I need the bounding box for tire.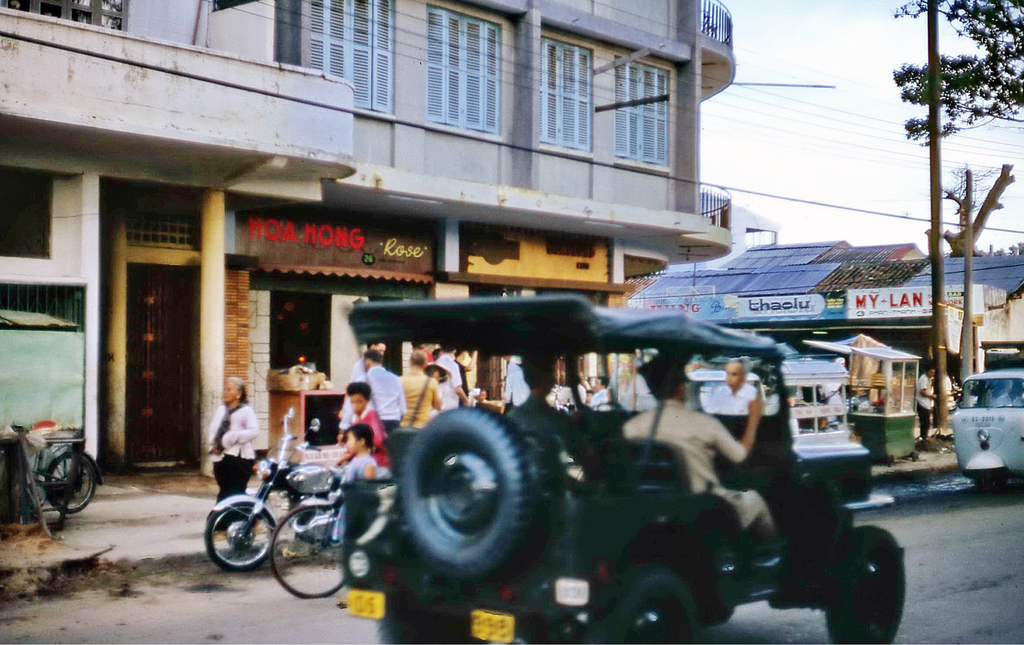
Here it is: 972, 468, 1000, 496.
